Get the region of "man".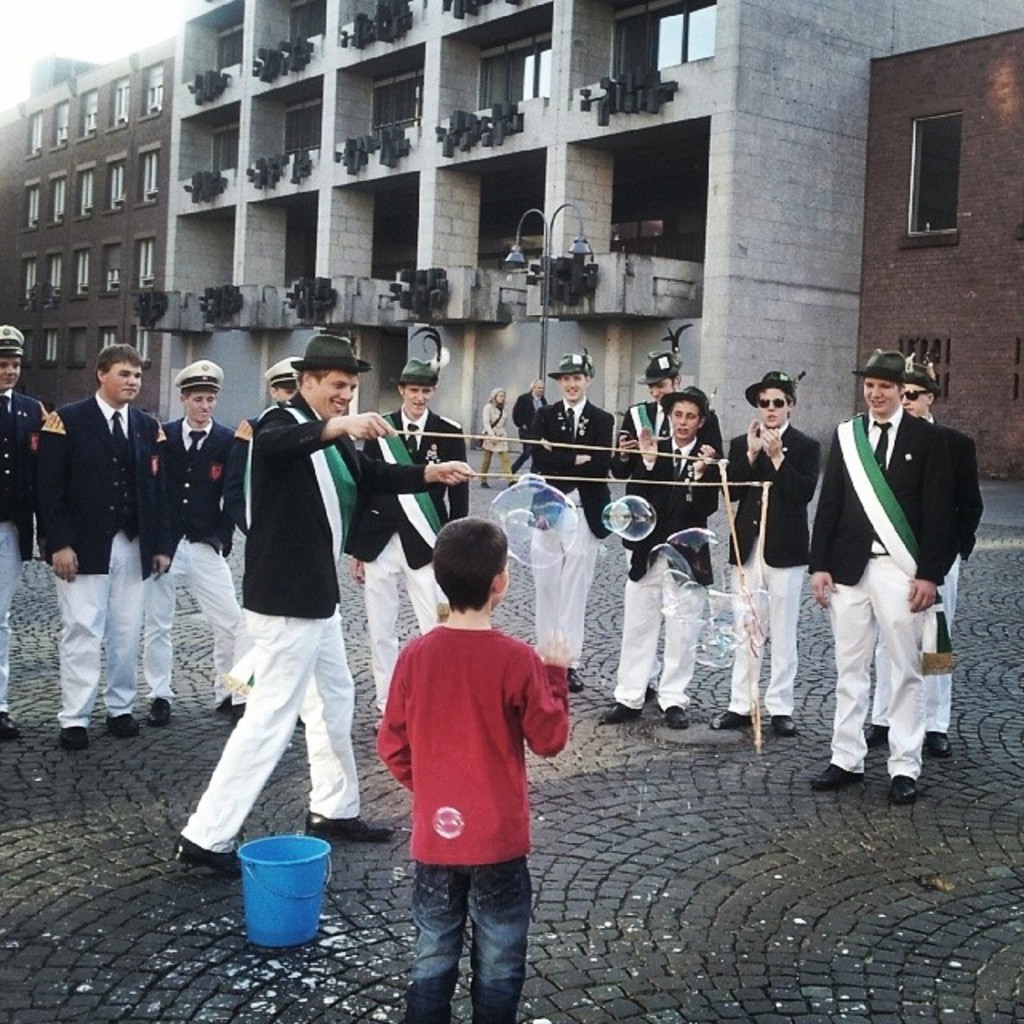
[left=507, top=386, right=549, bottom=488].
